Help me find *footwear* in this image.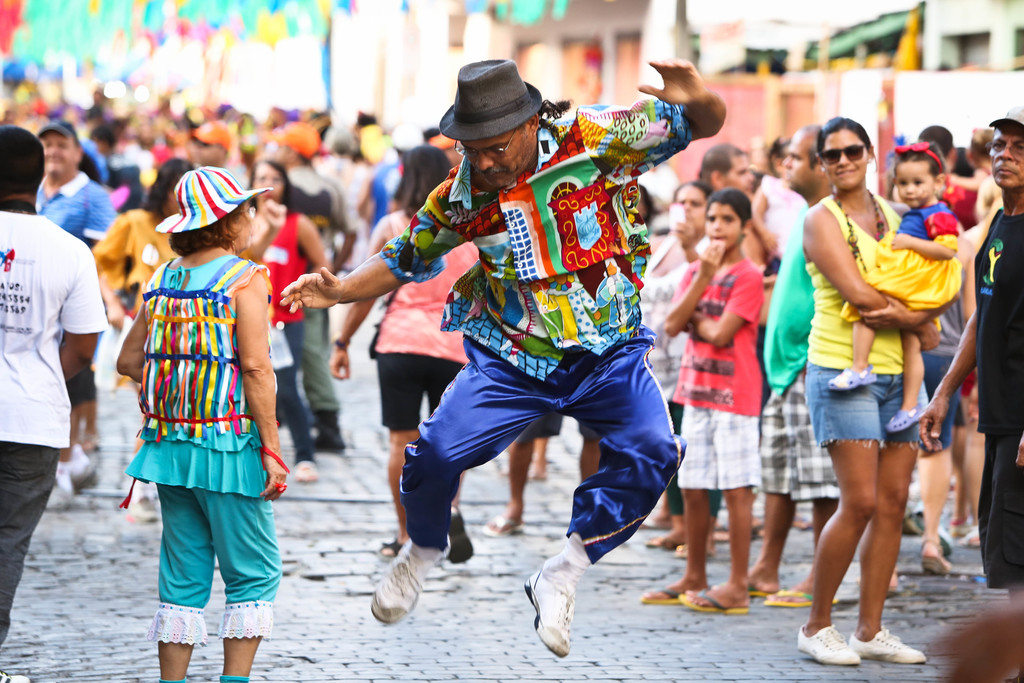
Found it: locate(639, 509, 672, 529).
